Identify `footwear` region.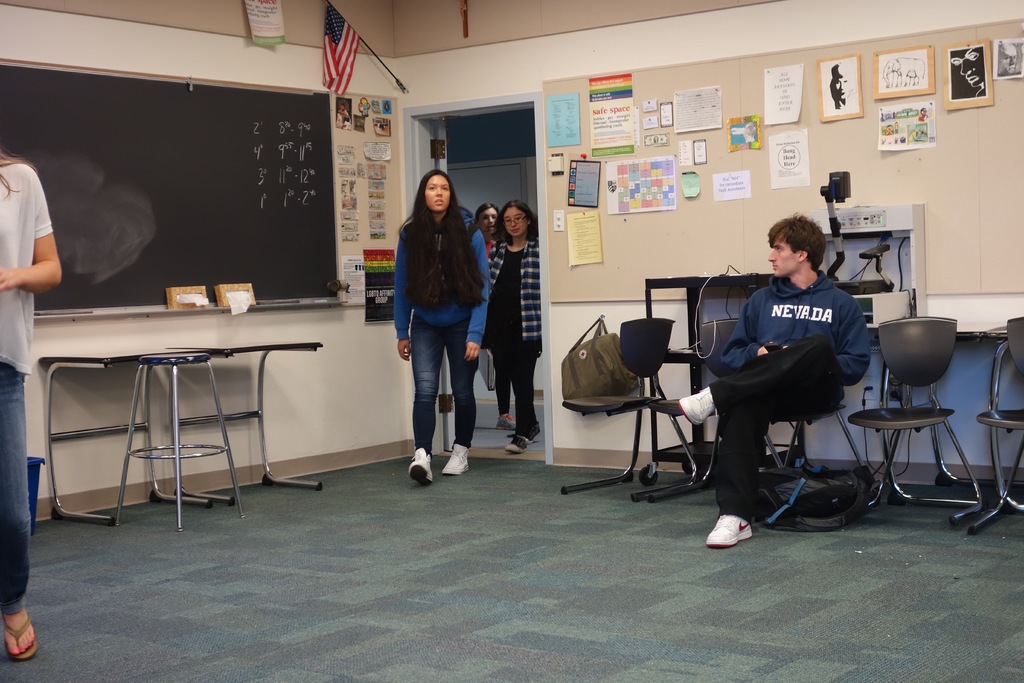
Region: [674, 383, 719, 429].
